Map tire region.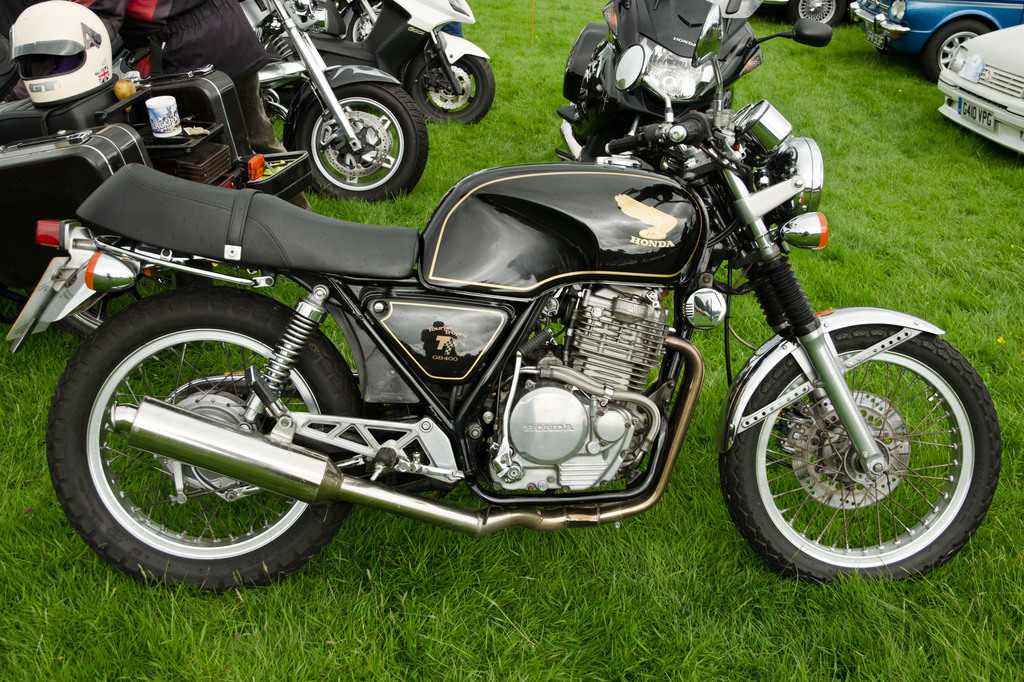
Mapped to (left=280, top=193, right=312, bottom=210).
